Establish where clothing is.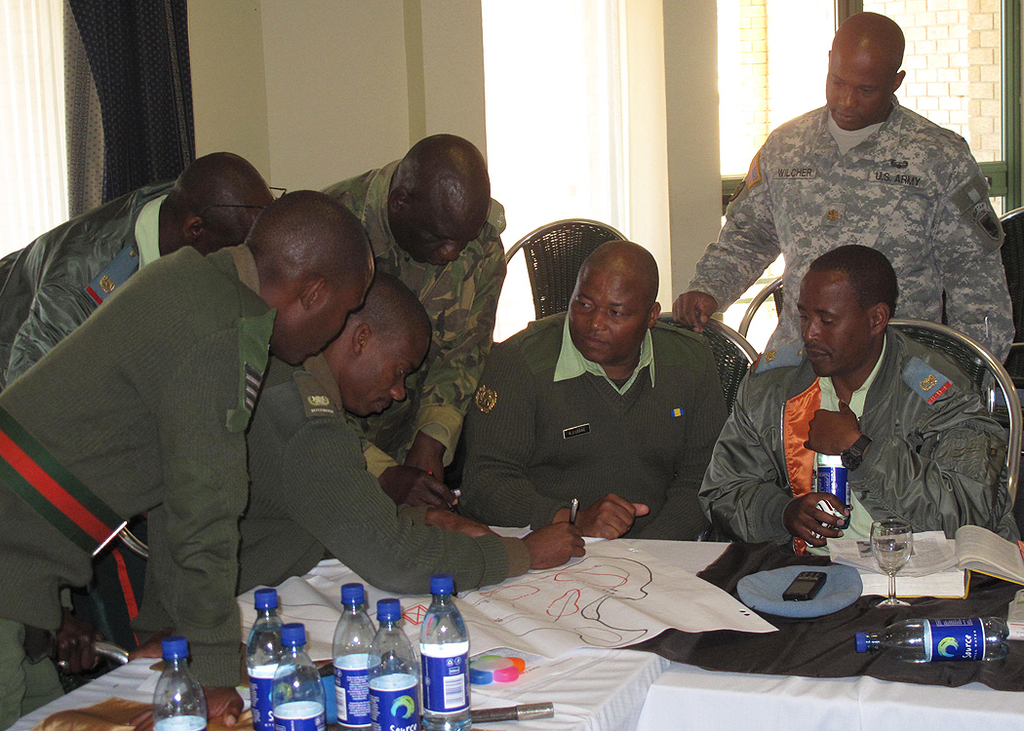
Established at [x1=706, y1=365, x2=1023, y2=564].
